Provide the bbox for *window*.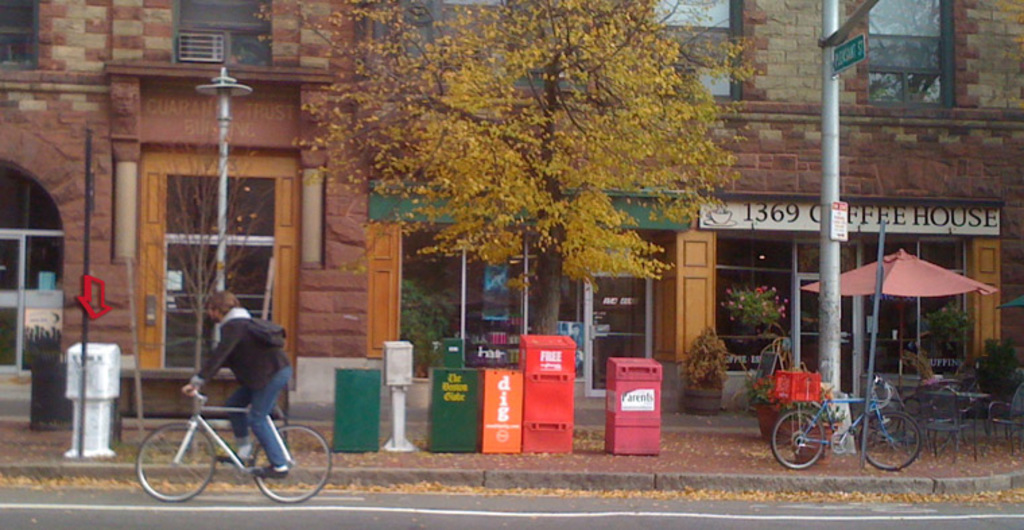
locate(647, 0, 741, 102).
